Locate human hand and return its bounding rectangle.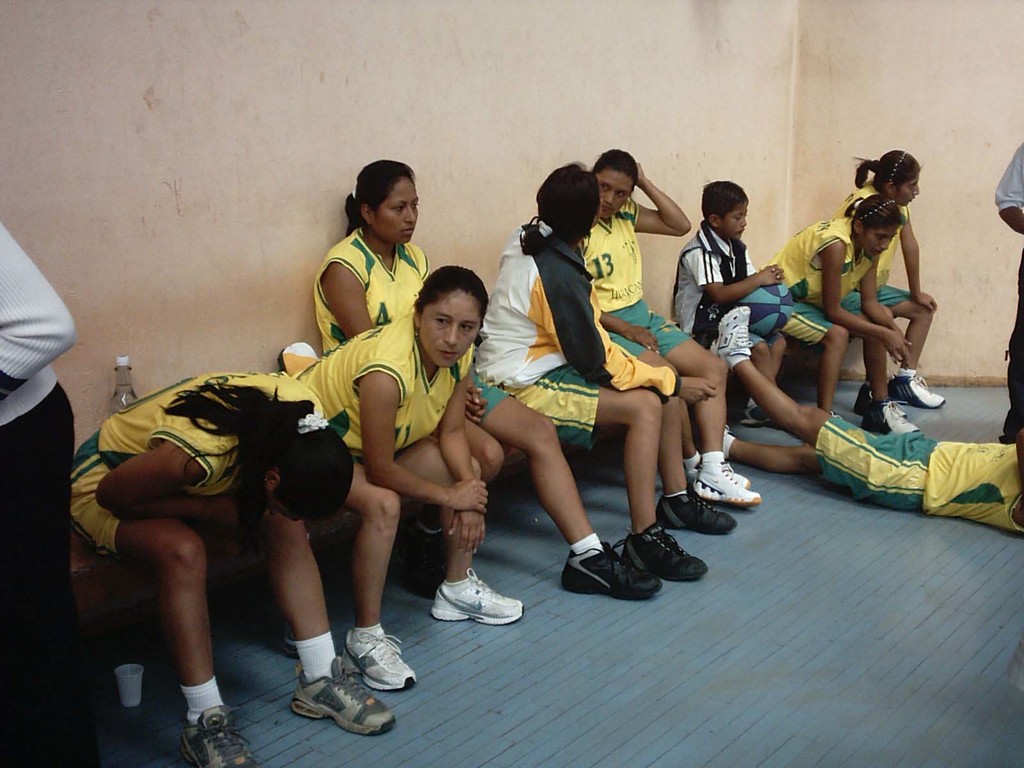
(left=879, top=332, right=912, bottom=363).
